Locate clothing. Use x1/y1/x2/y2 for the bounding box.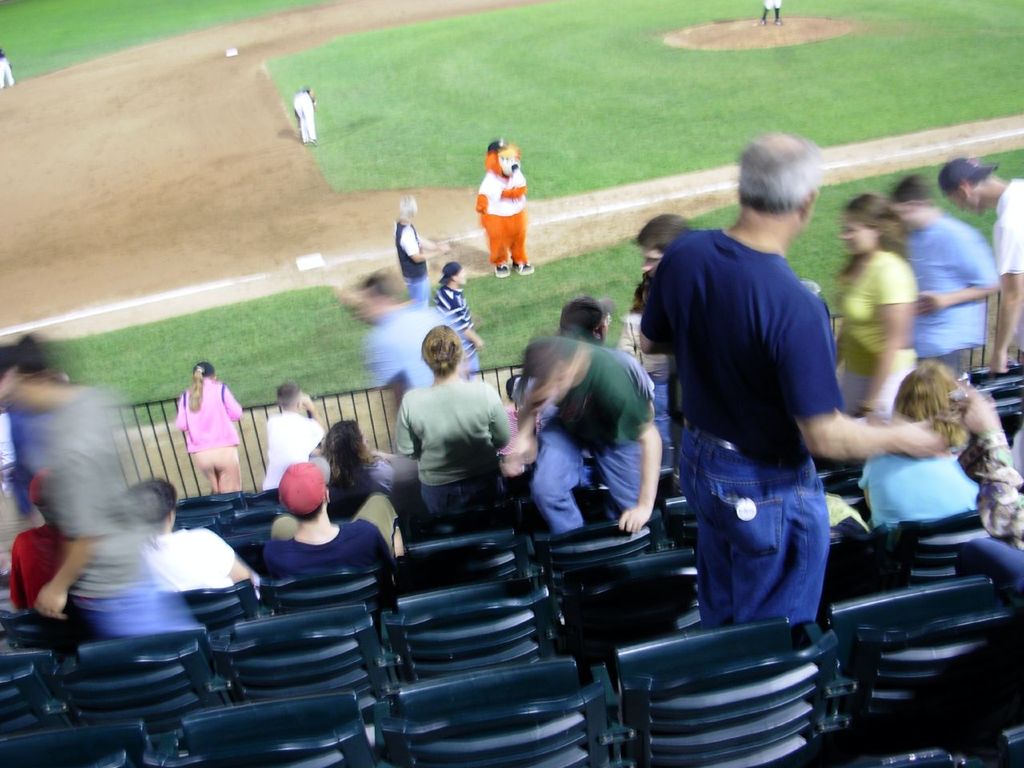
842/244/918/436.
